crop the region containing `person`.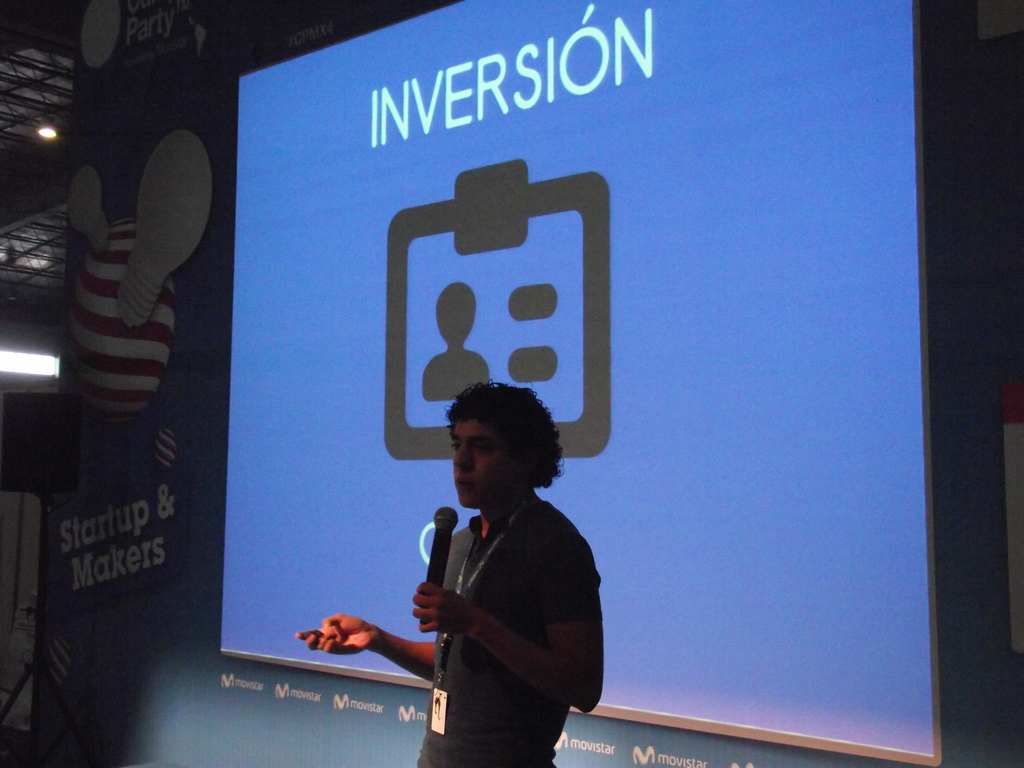
Crop region: bbox(313, 388, 598, 742).
